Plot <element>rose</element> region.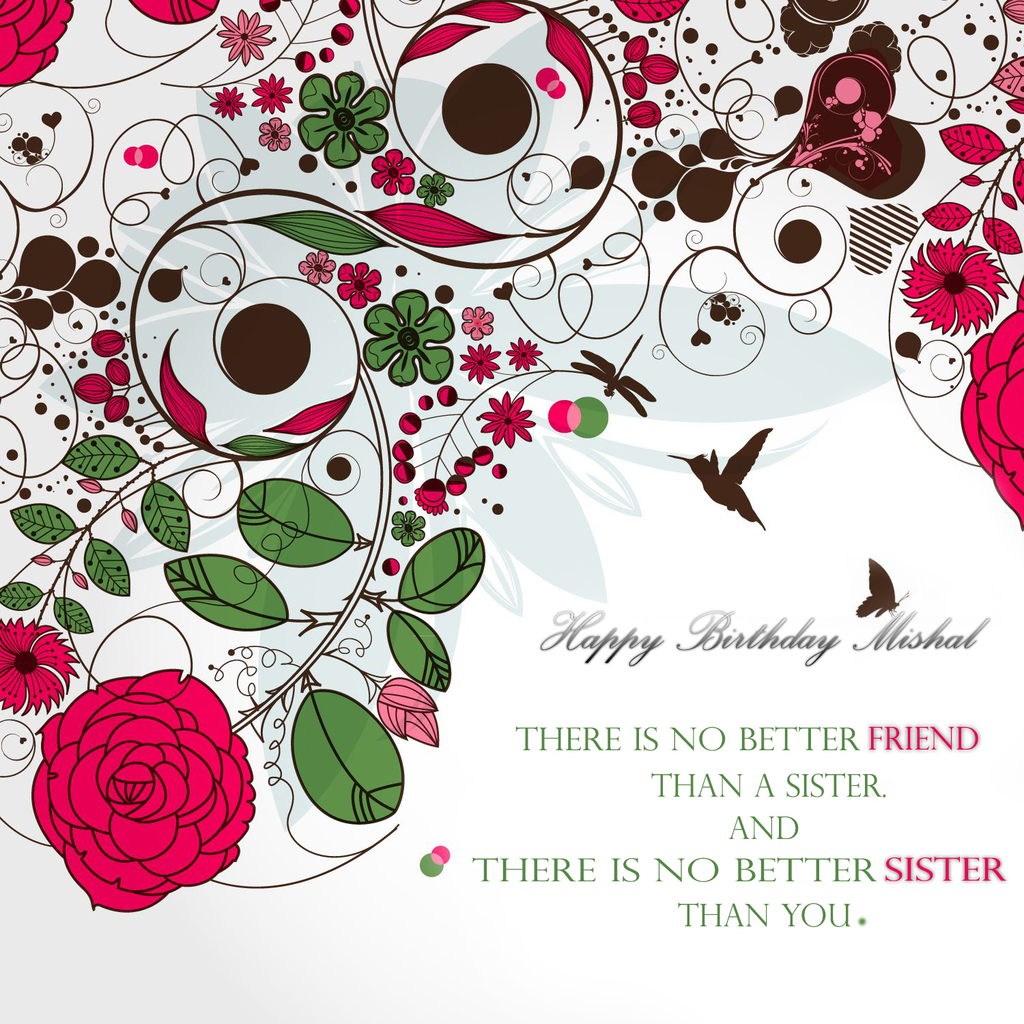
Plotted at l=956, t=276, r=1023, b=526.
